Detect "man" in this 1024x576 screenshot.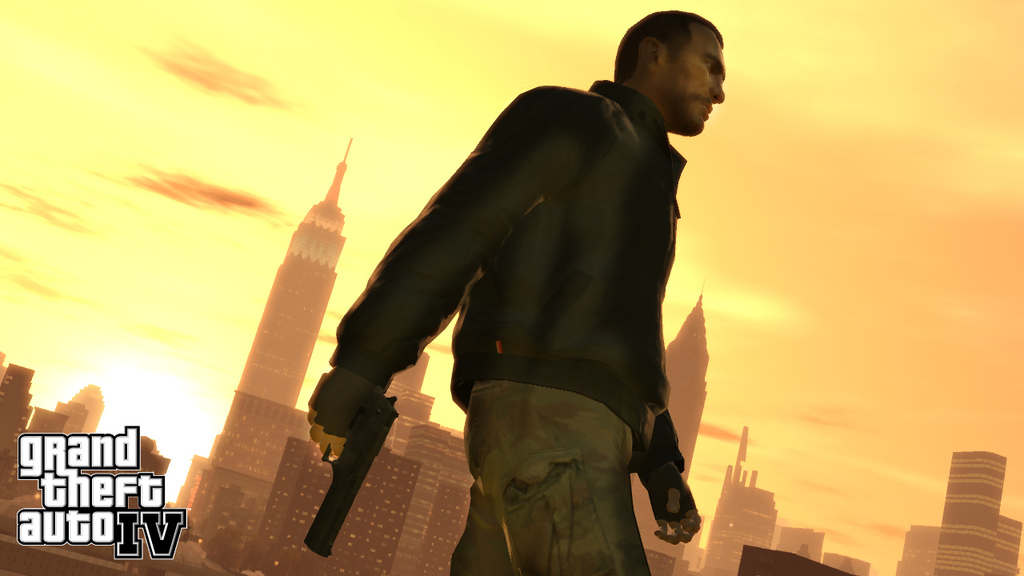
Detection: {"x1": 293, "y1": 27, "x2": 746, "y2": 558}.
